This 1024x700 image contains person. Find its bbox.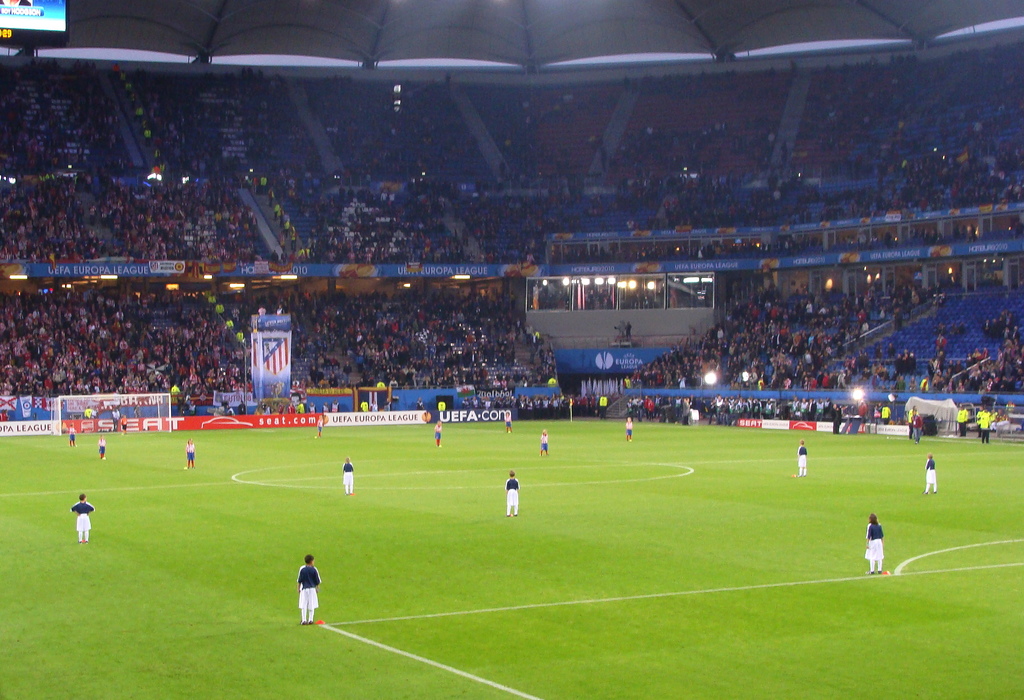
x1=119, y1=414, x2=128, y2=434.
